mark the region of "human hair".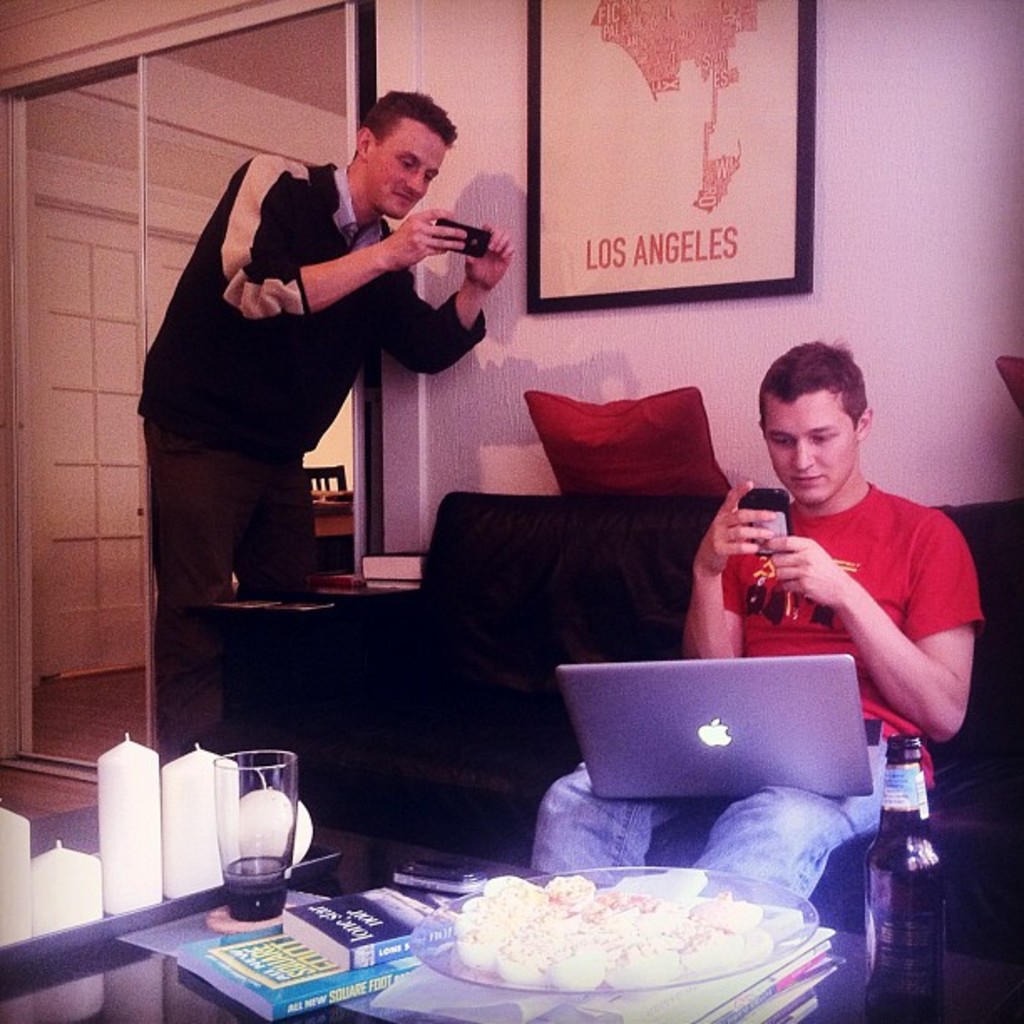
Region: locate(326, 89, 442, 189).
